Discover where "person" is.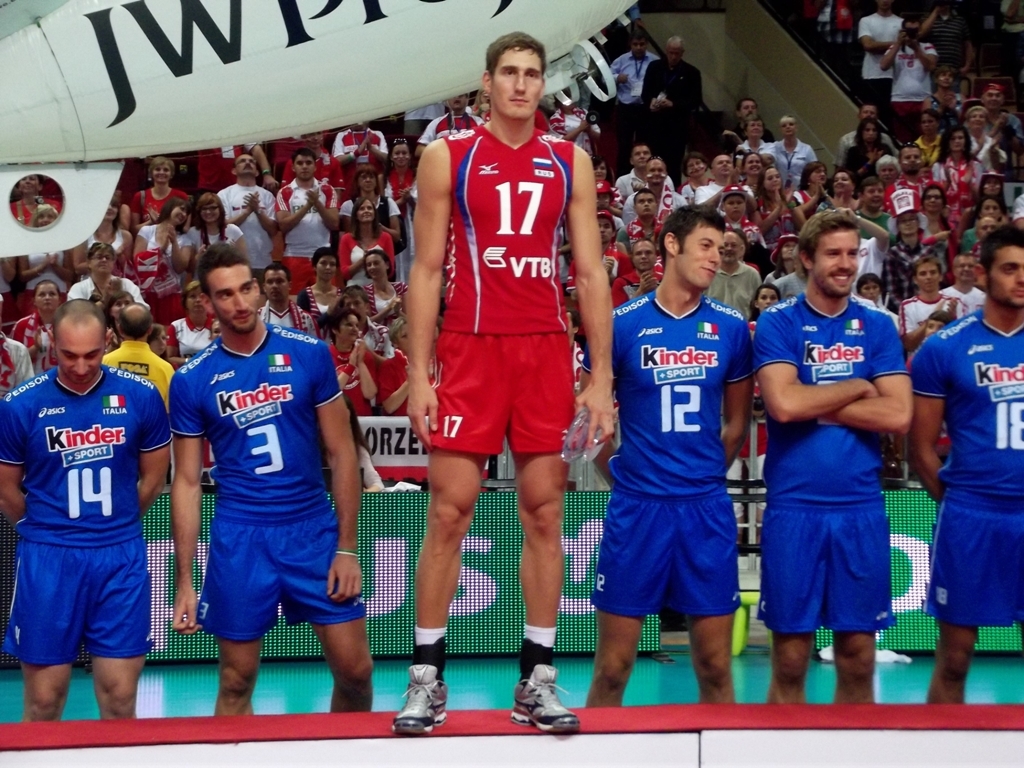
Discovered at pyautogui.locateOnScreen(205, 166, 276, 282).
